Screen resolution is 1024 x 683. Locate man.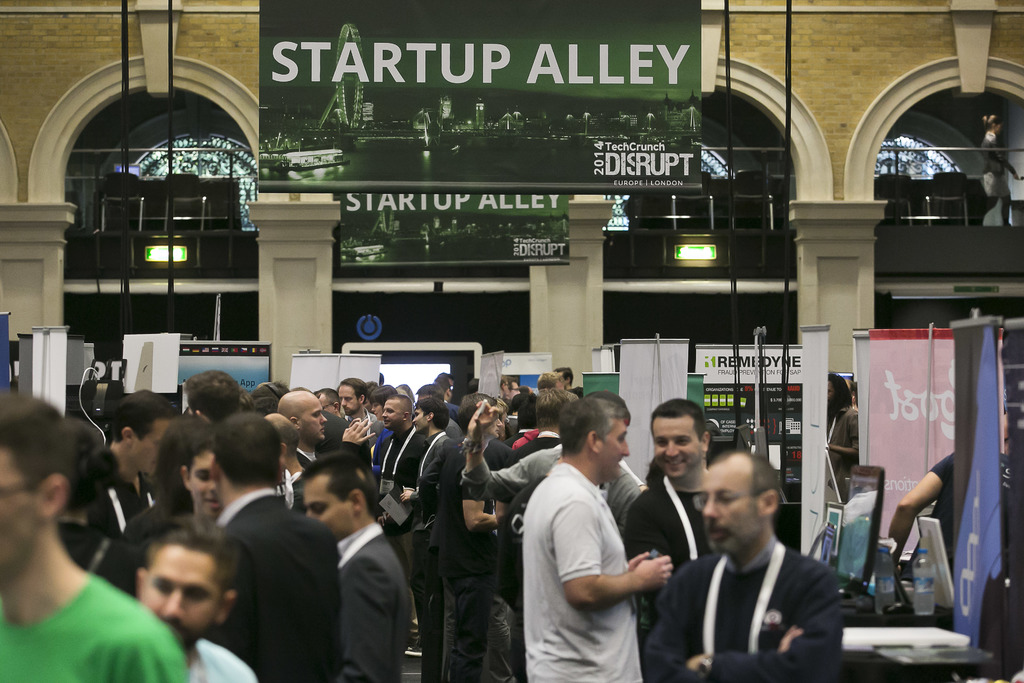
select_region(276, 411, 315, 504).
